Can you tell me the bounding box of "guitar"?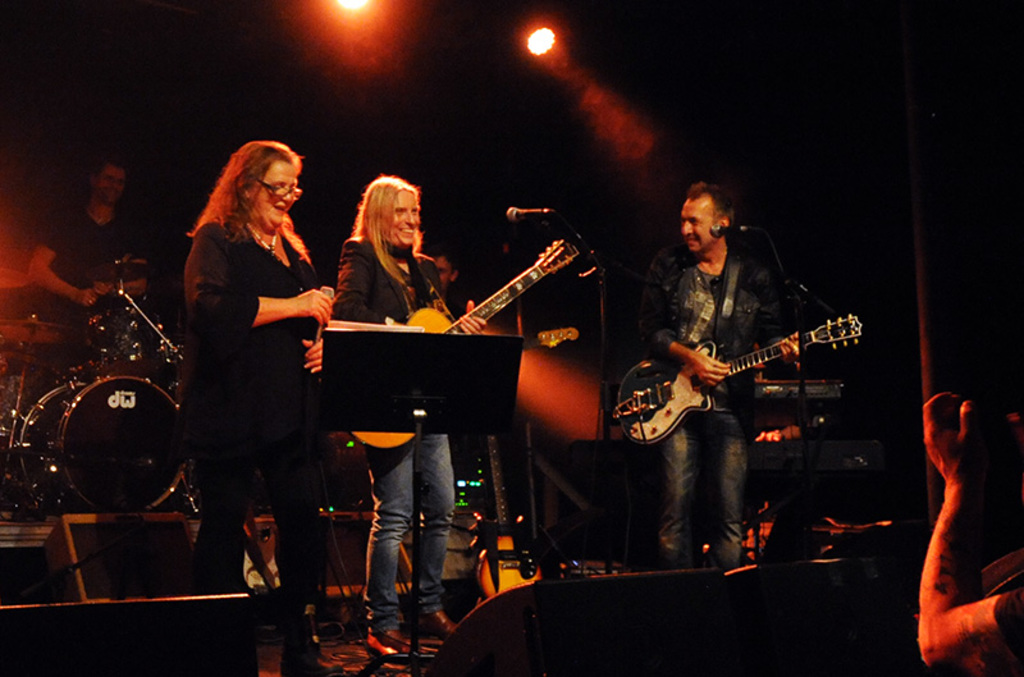
bbox=[348, 235, 582, 457].
